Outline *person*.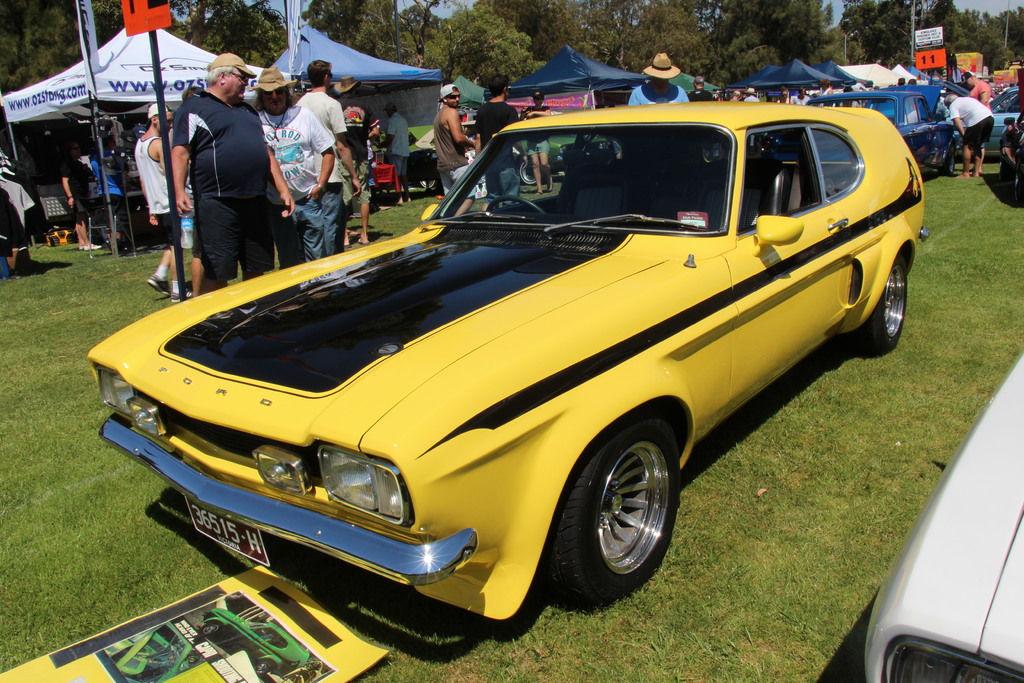
Outline: 522 81 557 198.
